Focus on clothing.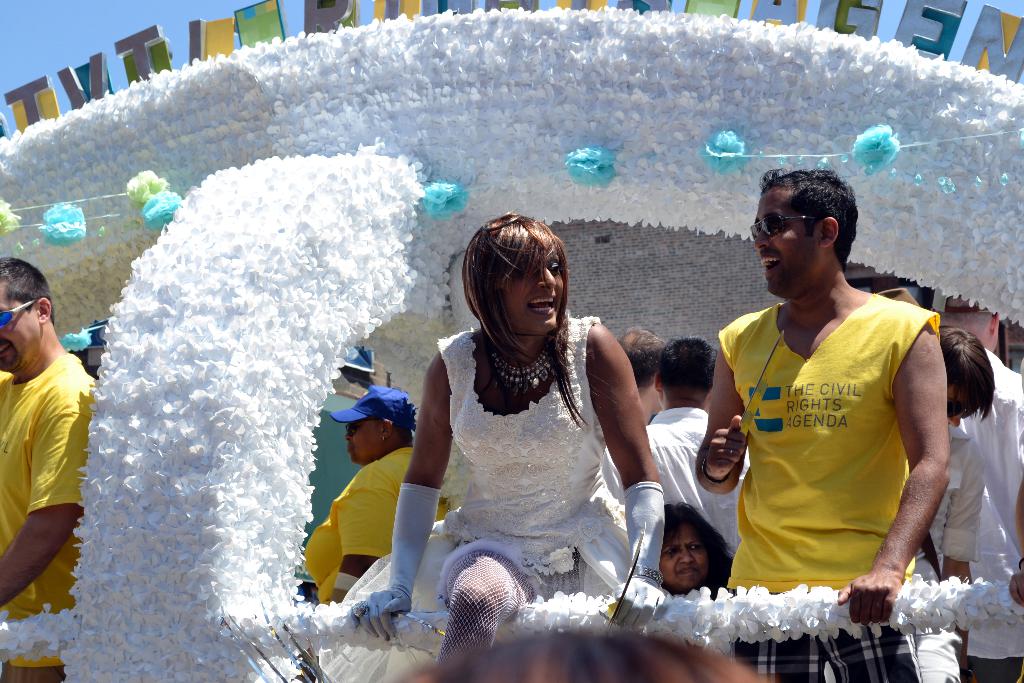
Focused at locate(412, 314, 654, 596).
